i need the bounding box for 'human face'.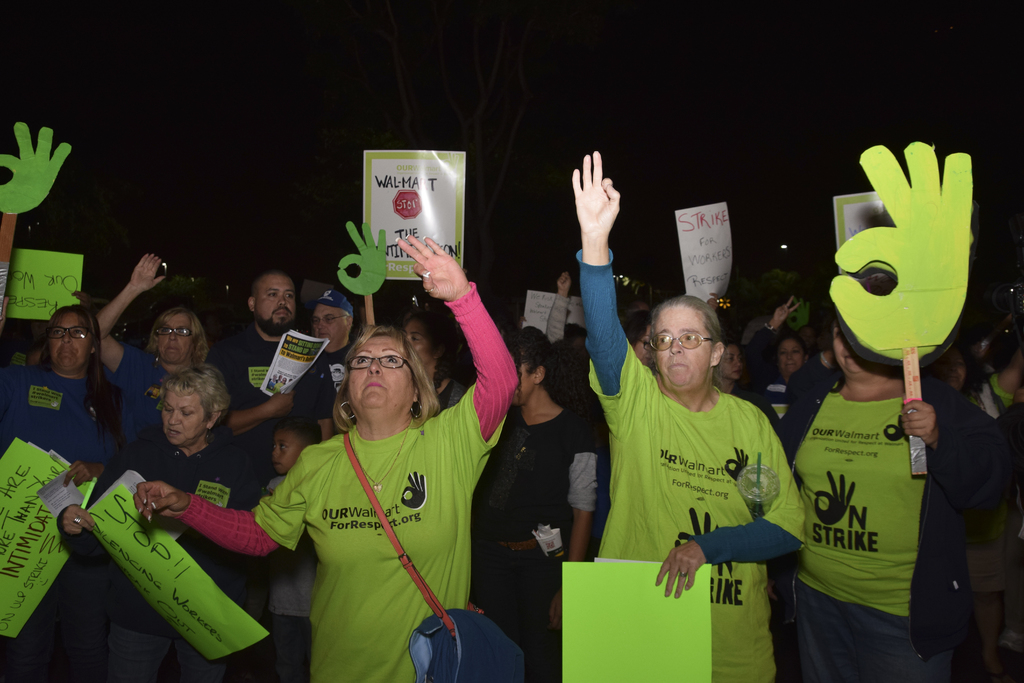
Here it is: (653, 306, 709, 387).
